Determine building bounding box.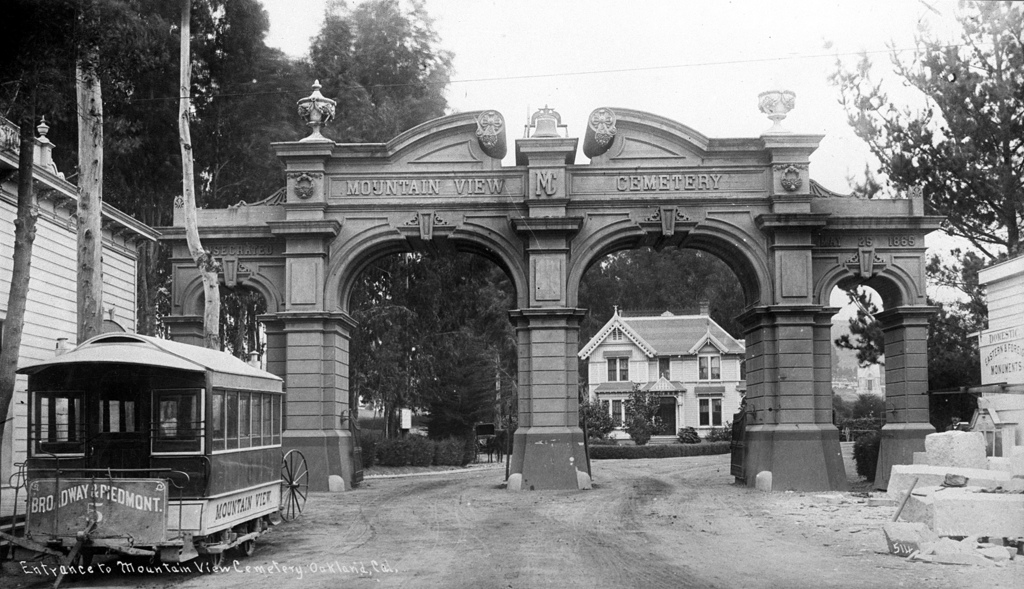
Determined: x1=0, y1=109, x2=163, y2=519.
